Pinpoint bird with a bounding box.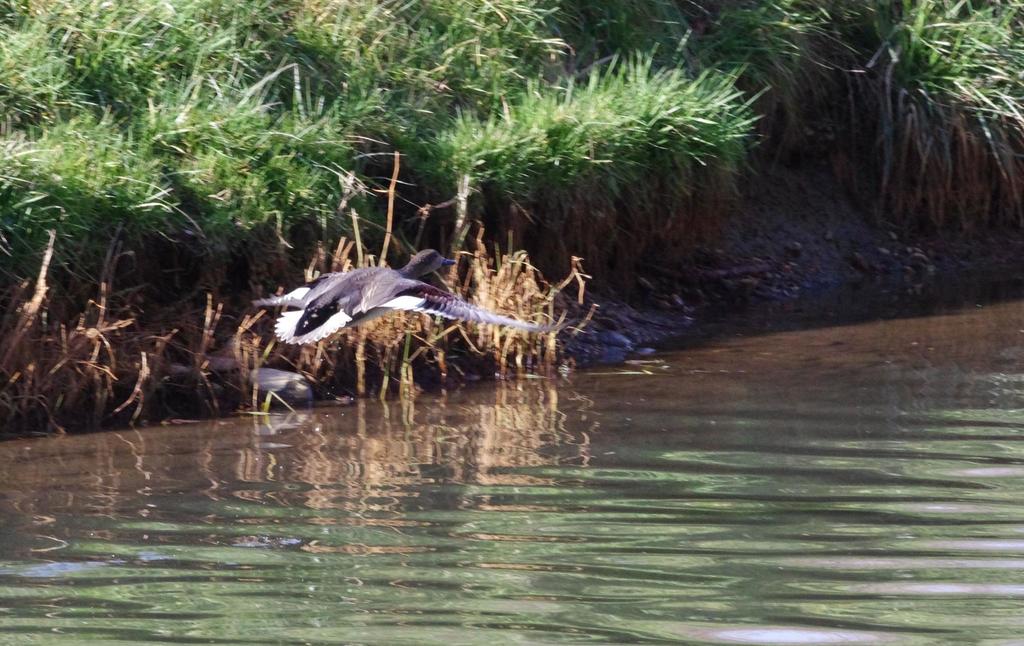
<bbox>266, 244, 544, 364</bbox>.
